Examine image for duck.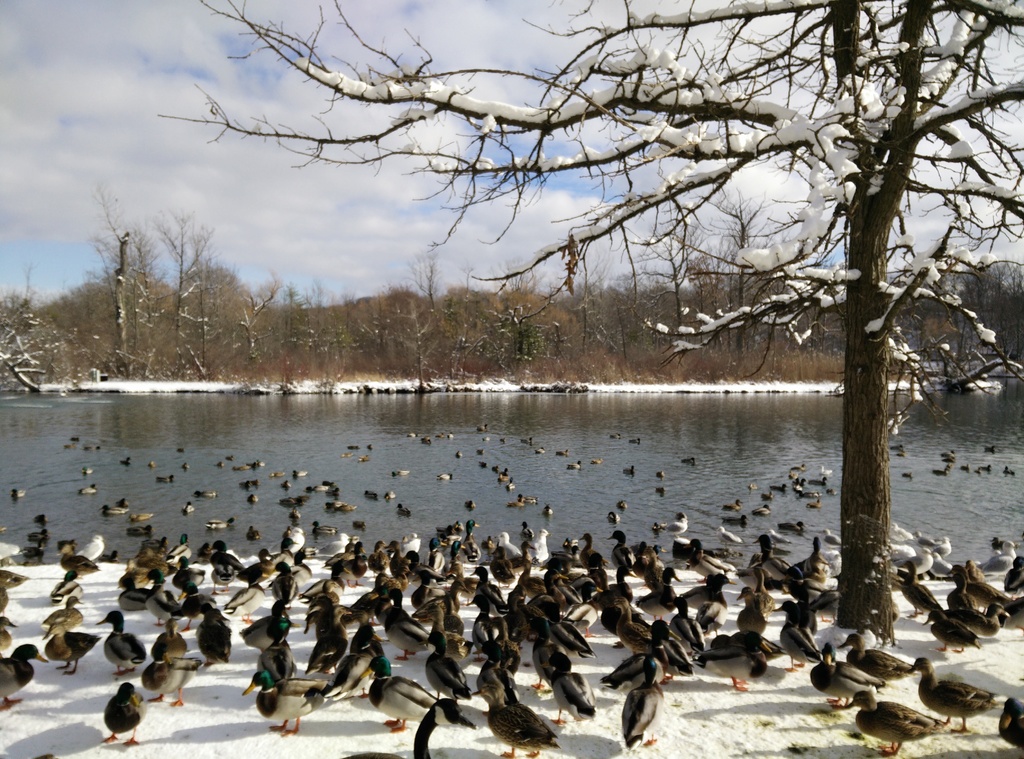
Examination result: bbox(99, 680, 152, 752).
